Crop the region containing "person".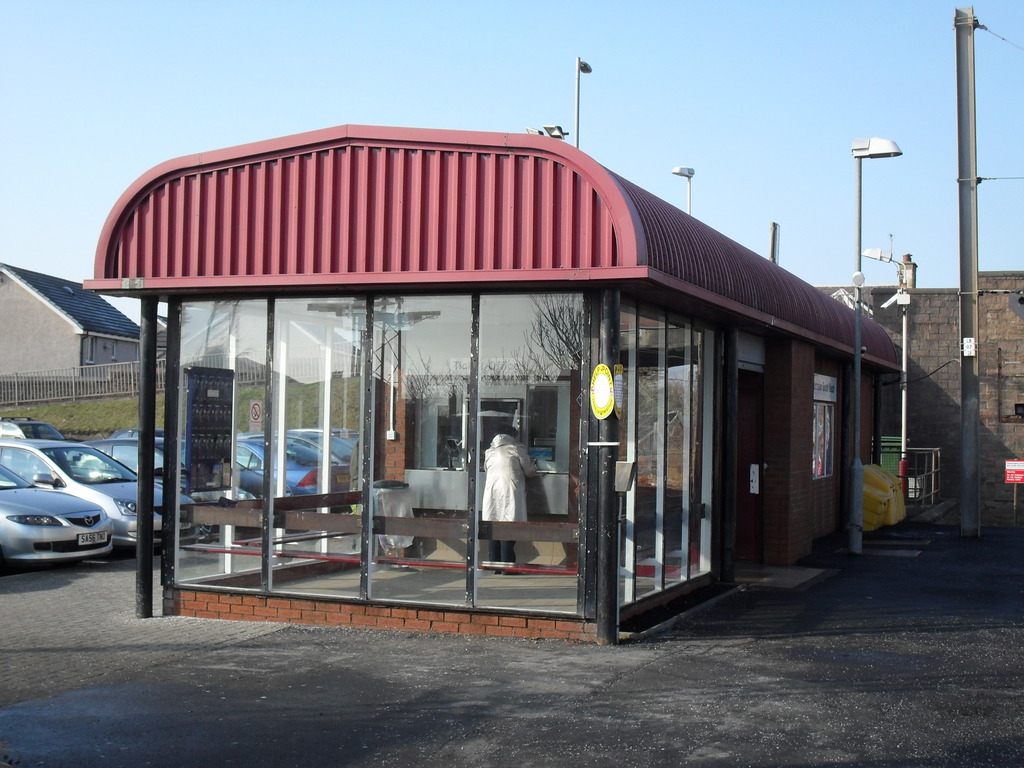
Crop region: <box>478,421,543,576</box>.
